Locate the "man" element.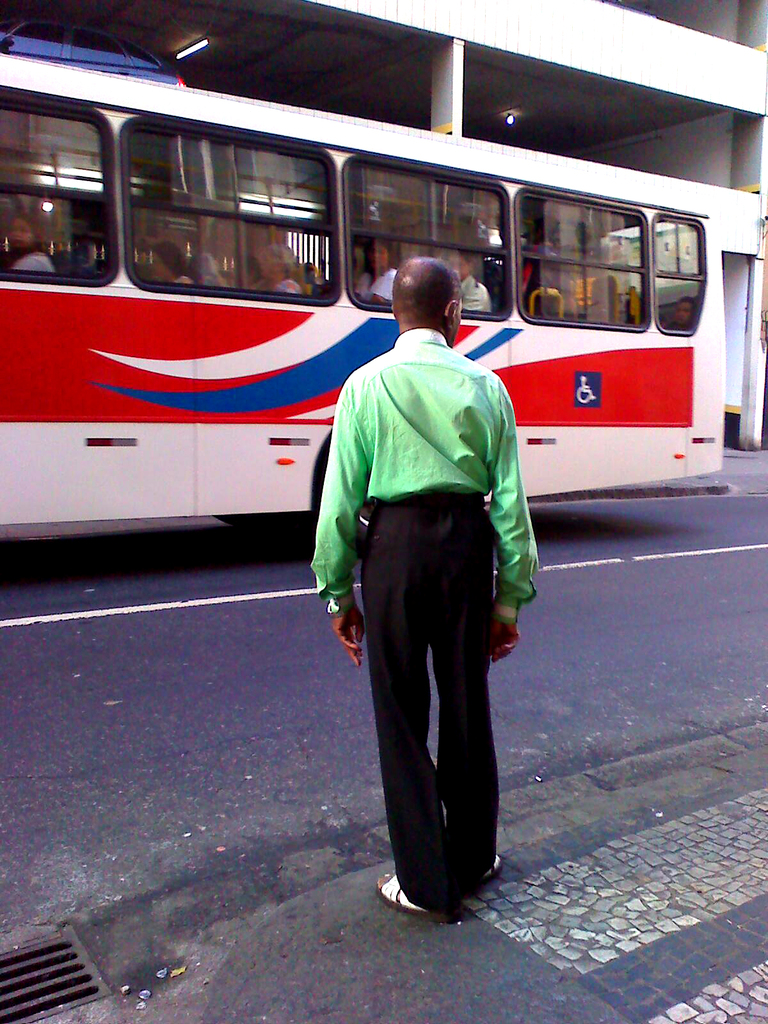
Element bbox: (x1=316, y1=262, x2=540, y2=914).
